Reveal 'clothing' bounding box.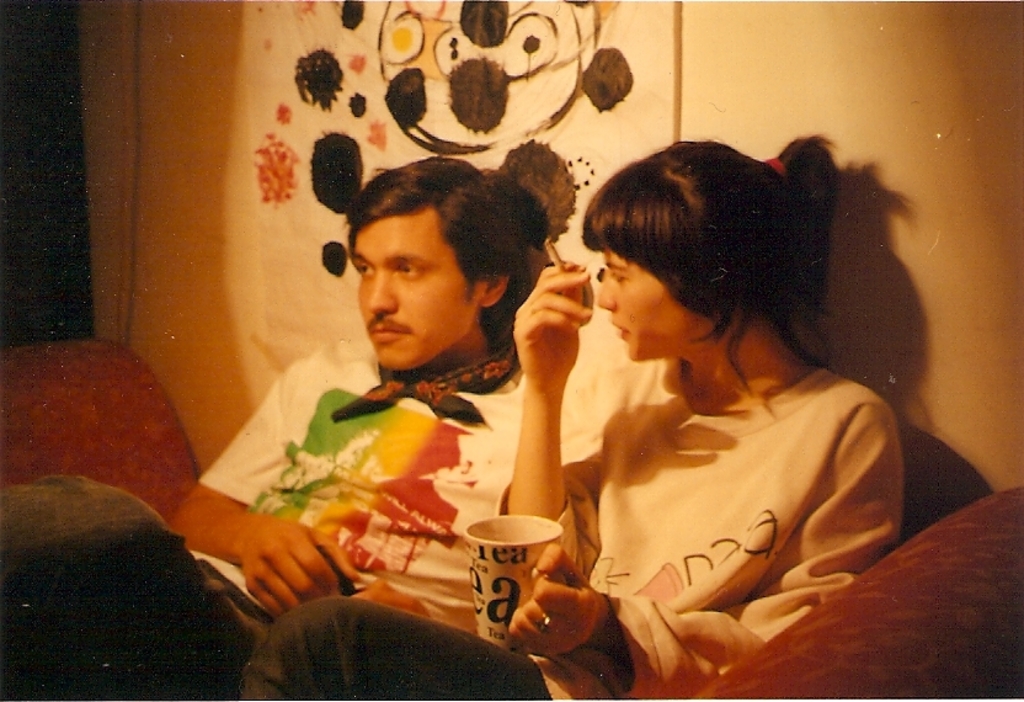
Revealed: l=0, t=468, r=286, b=701.
